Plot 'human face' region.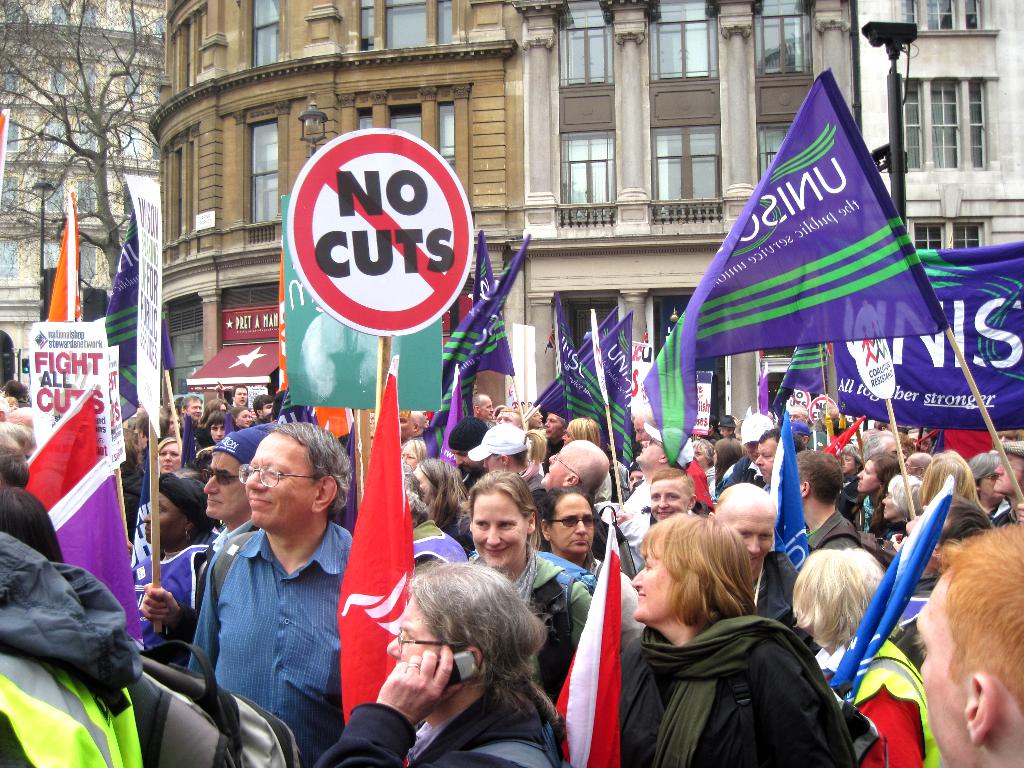
Plotted at rect(912, 582, 975, 767).
